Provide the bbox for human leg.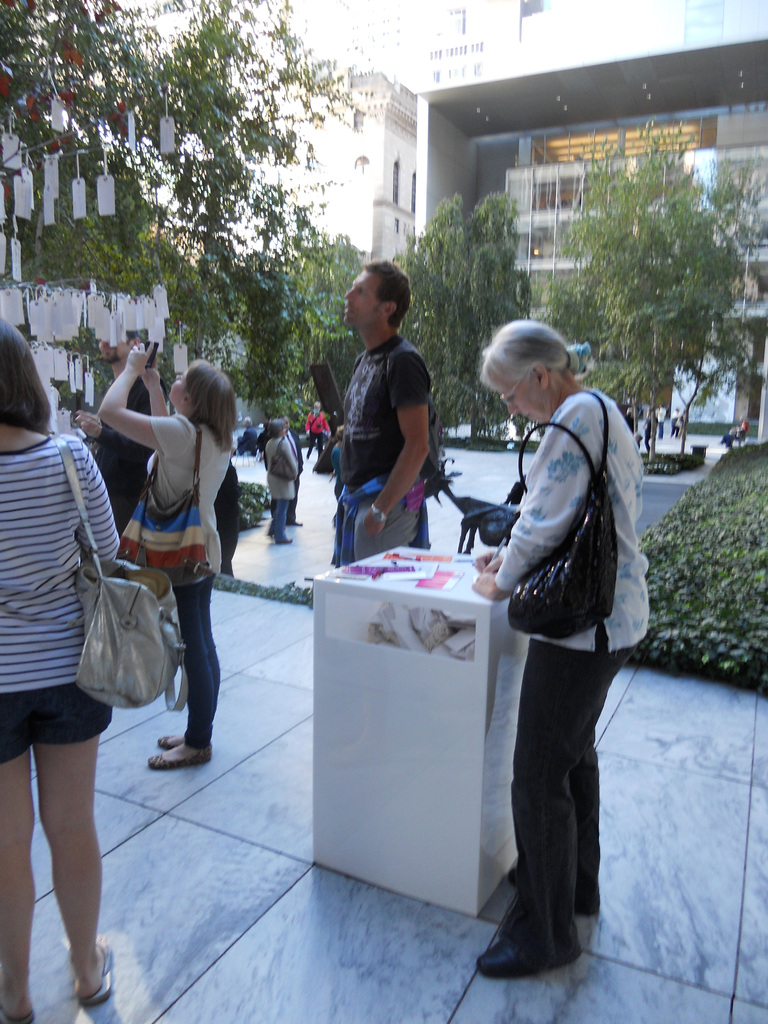
bbox(36, 676, 115, 1000).
